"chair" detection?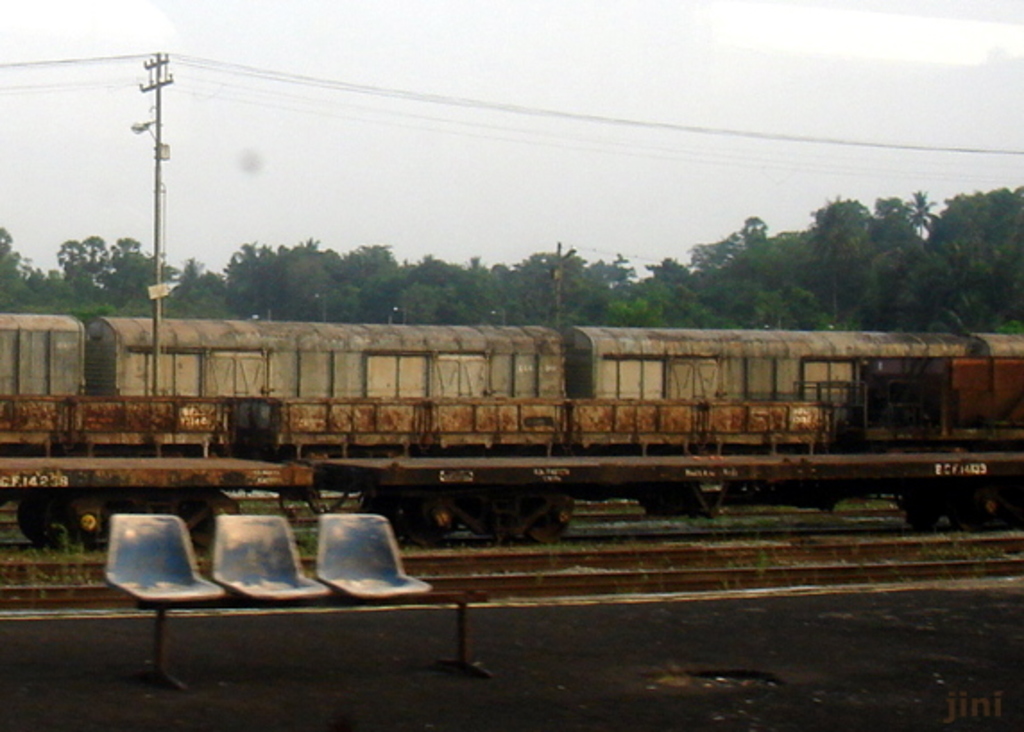
l=118, t=503, r=202, b=630
